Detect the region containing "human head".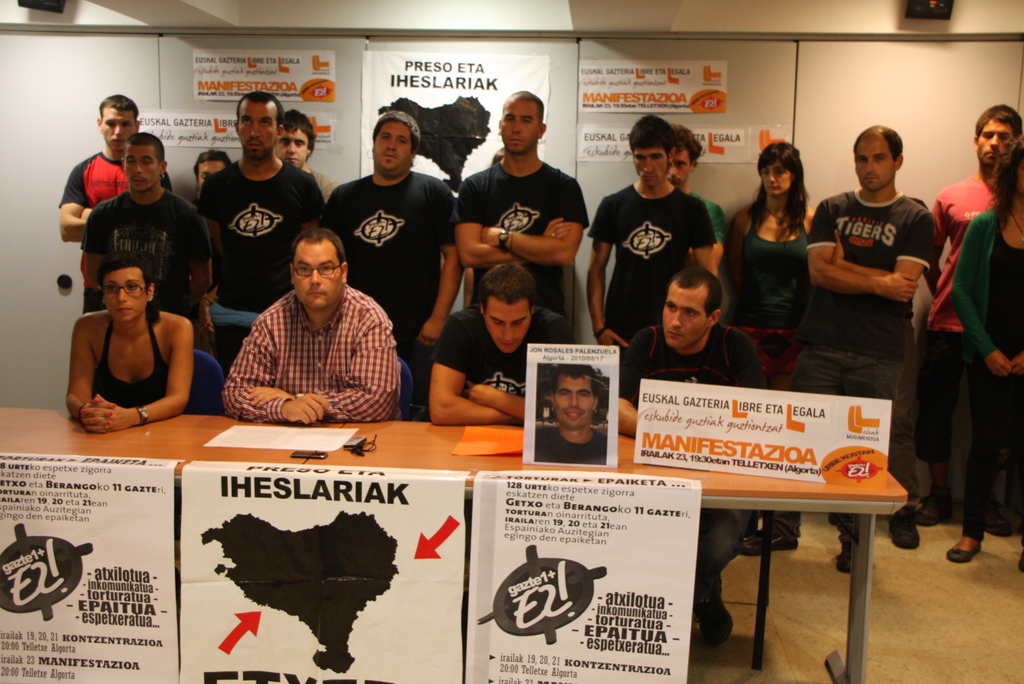
l=757, t=138, r=805, b=200.
